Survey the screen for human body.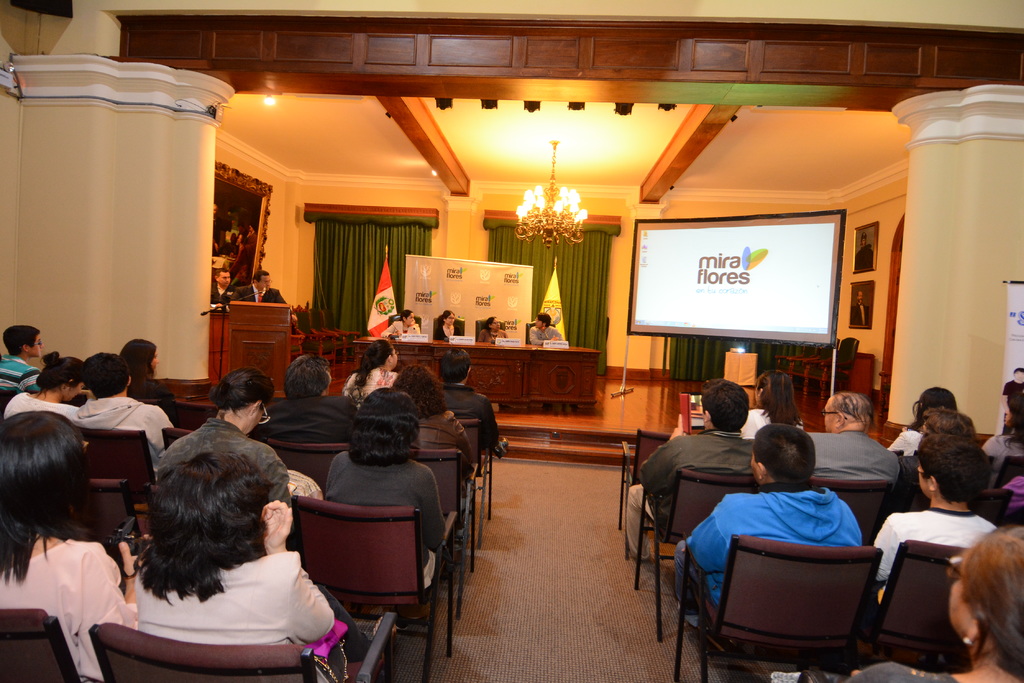
Survey found: <box>230,275,276,294</box>.
